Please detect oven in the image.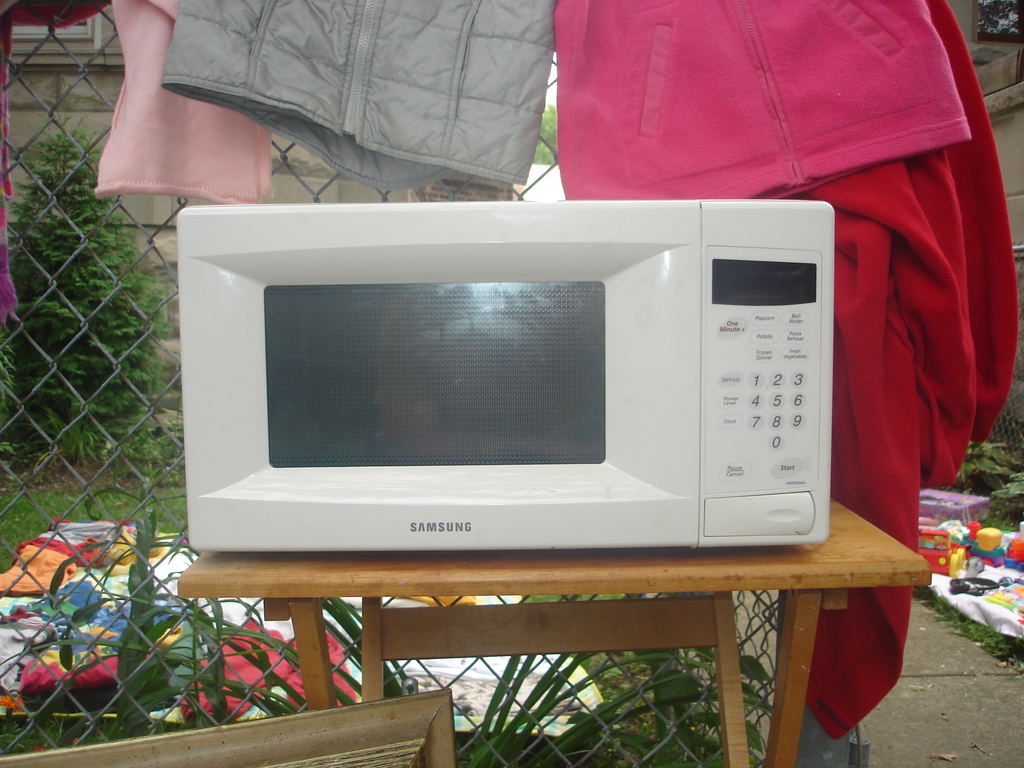
(x1=149, y1=167, x2=833, y2=594).
